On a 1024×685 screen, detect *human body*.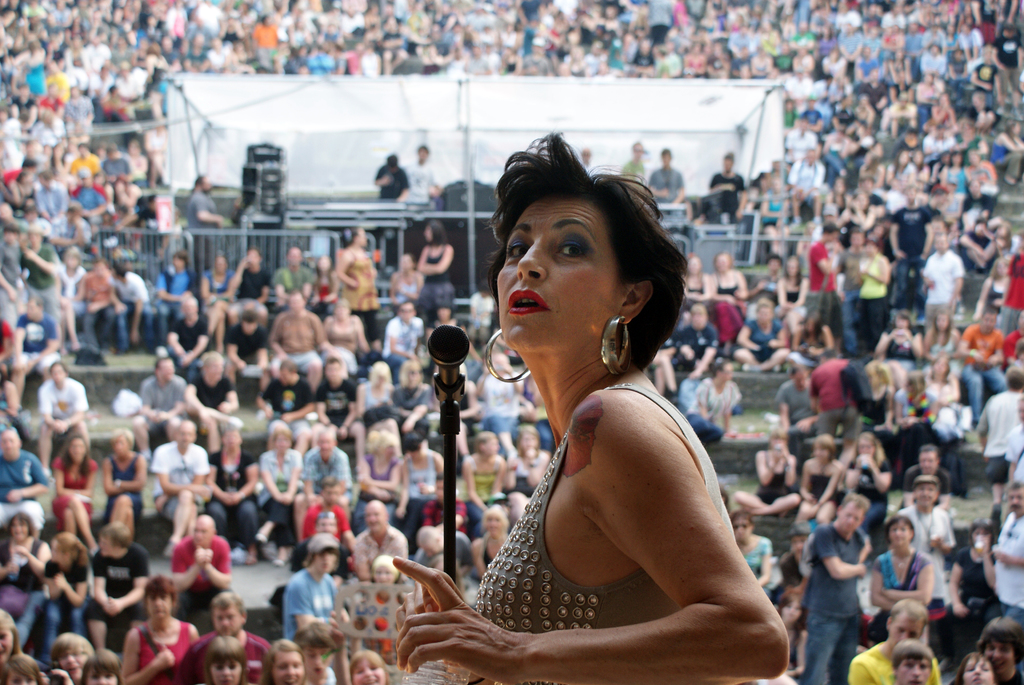
bbox=(356, 162, 791, 680).
